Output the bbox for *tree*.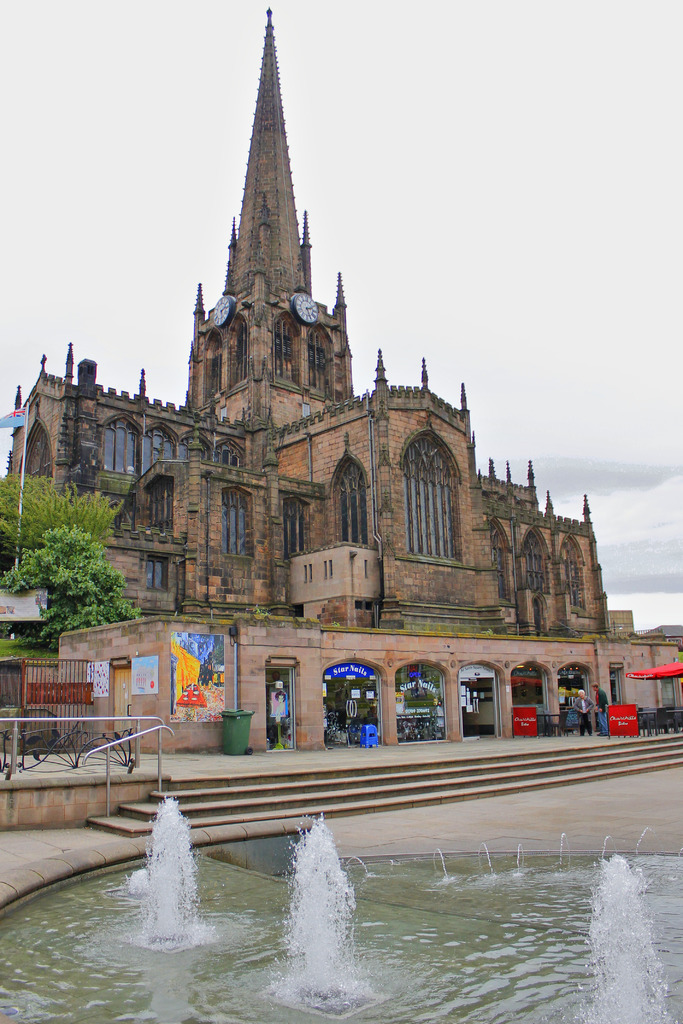
{"left": 0, "top": 469, "right": 119, "bottom": 562}.
